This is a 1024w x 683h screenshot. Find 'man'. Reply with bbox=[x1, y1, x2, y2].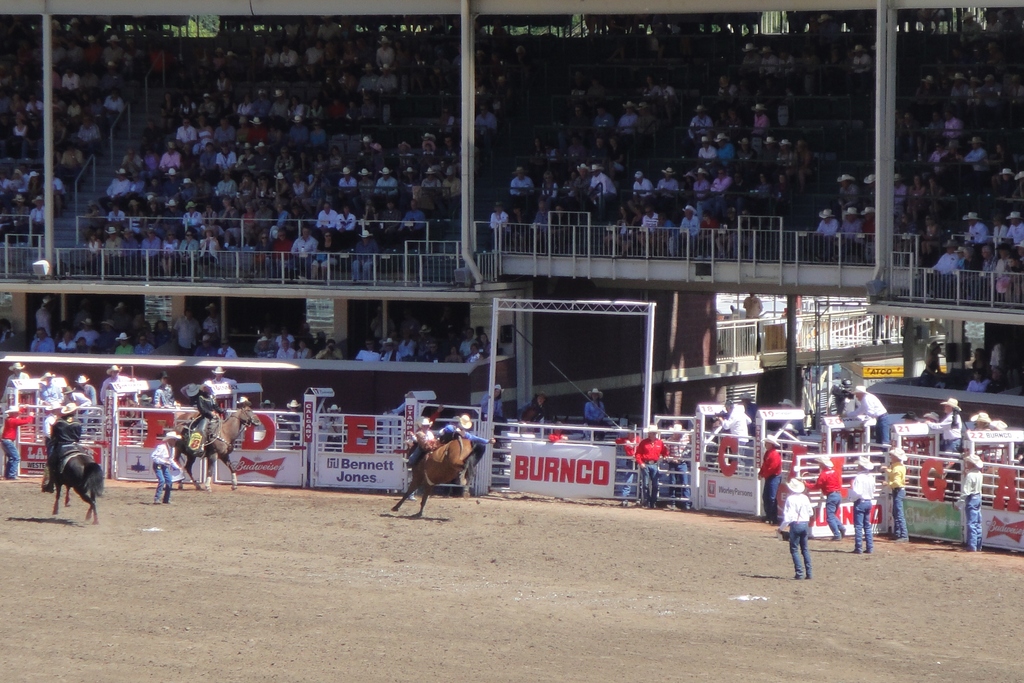
bbox=[40, 370, 63, 416].
